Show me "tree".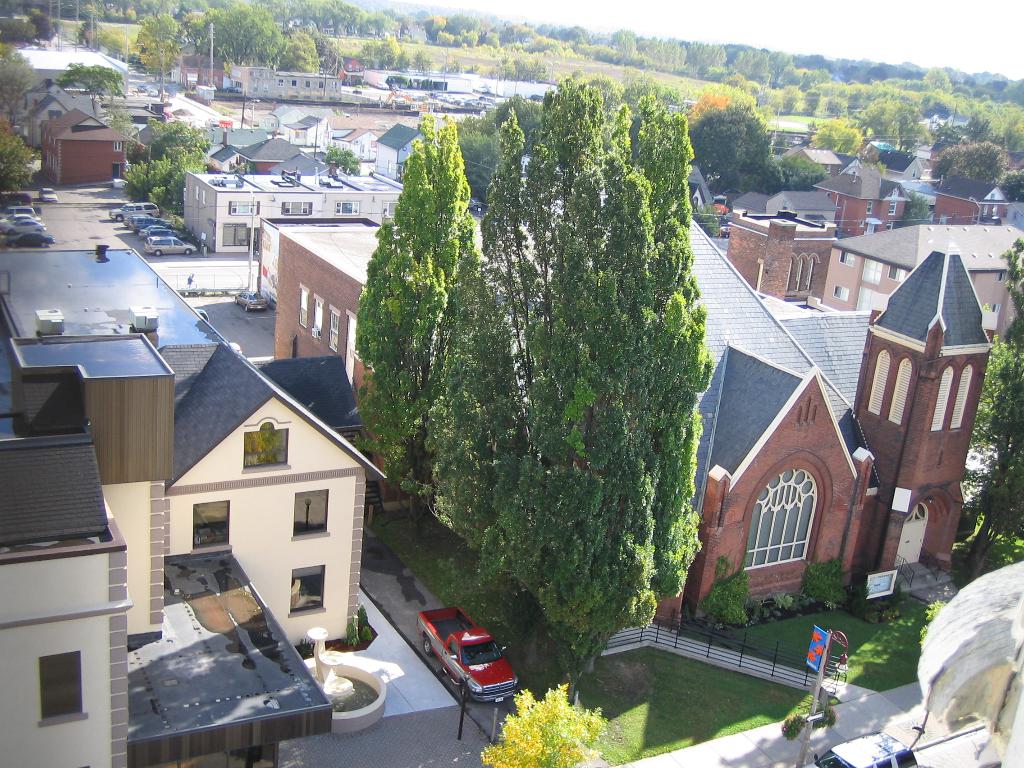
"tree" is here: box=[968, 236, 1023, 578].
